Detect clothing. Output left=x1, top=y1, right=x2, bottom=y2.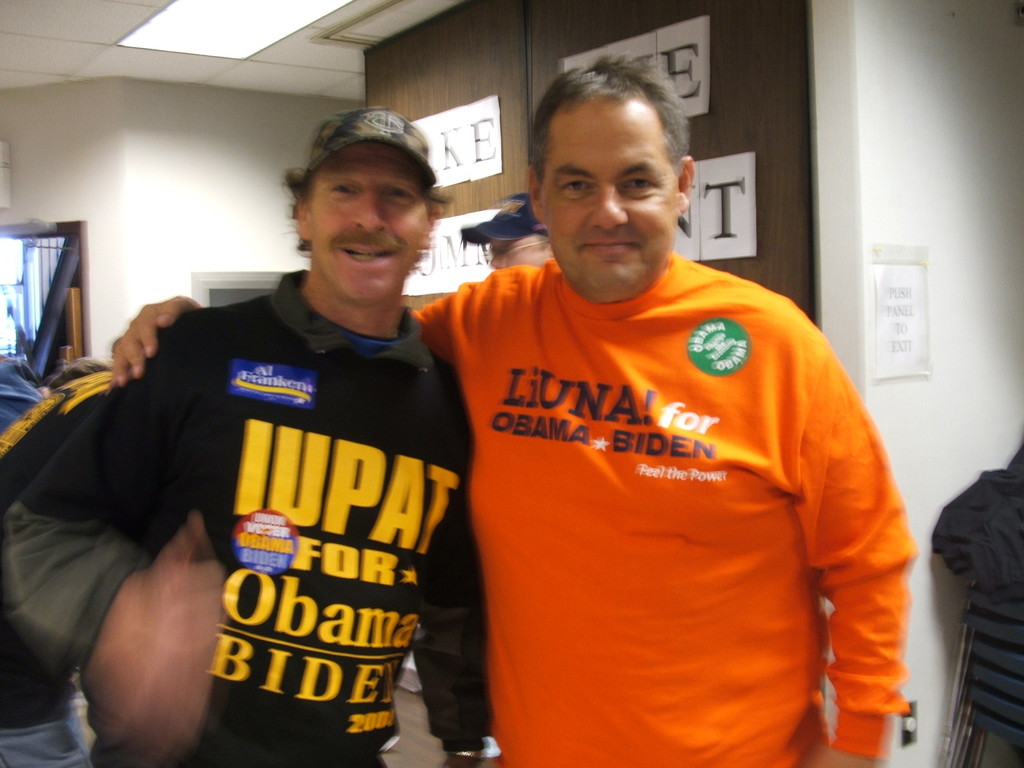
left=427, top=223, right=893, bottom=730.
